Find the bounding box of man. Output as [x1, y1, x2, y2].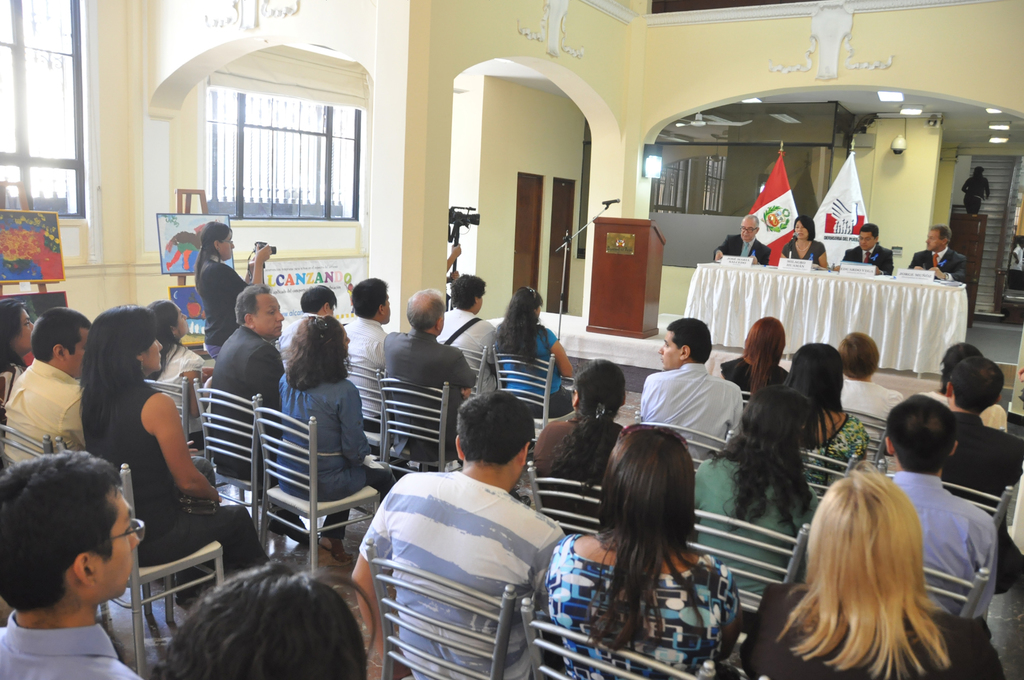
[335, 274, 395, 438].
